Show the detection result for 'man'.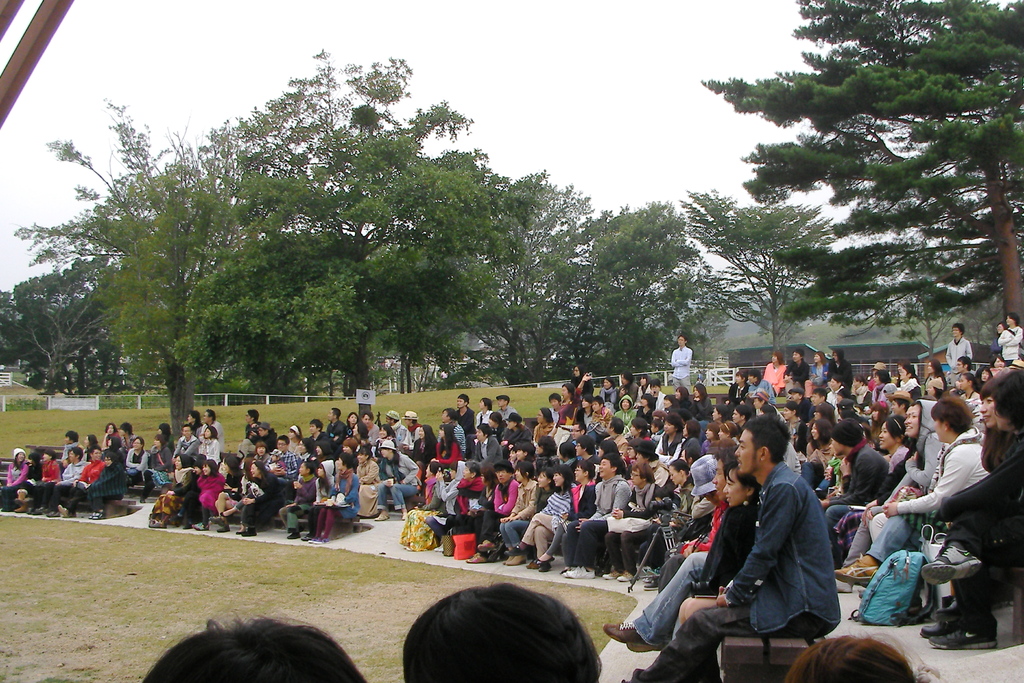
[185,409,202,436].
